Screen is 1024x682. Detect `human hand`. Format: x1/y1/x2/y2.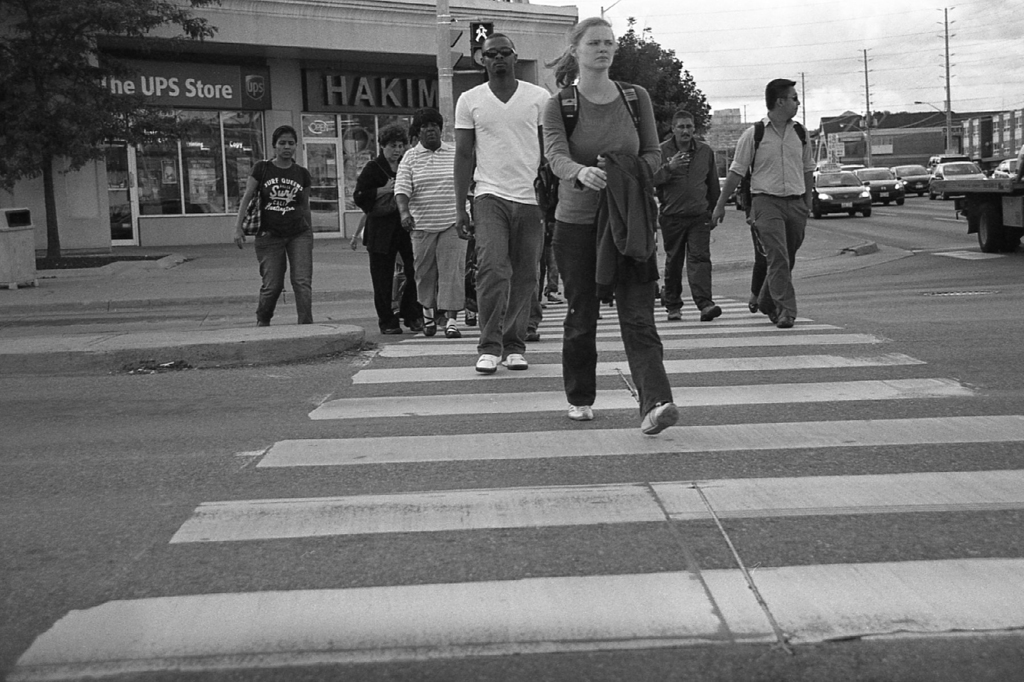
234/231/247/253.
